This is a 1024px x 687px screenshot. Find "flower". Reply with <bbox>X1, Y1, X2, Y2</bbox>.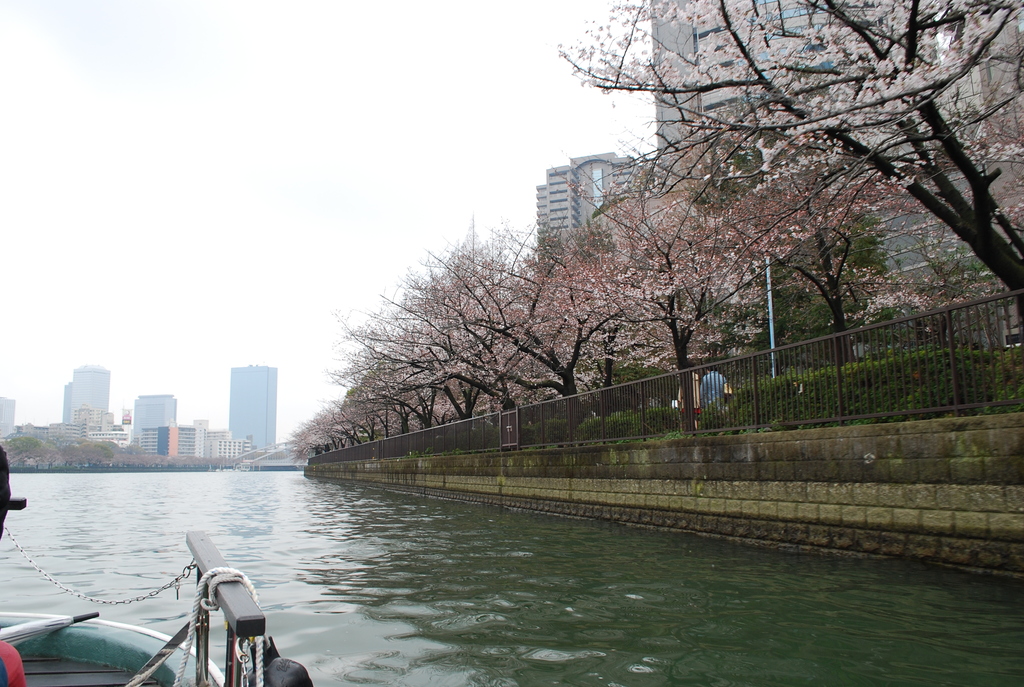
<bbox>711, 262, 723, 282</bbox>.
